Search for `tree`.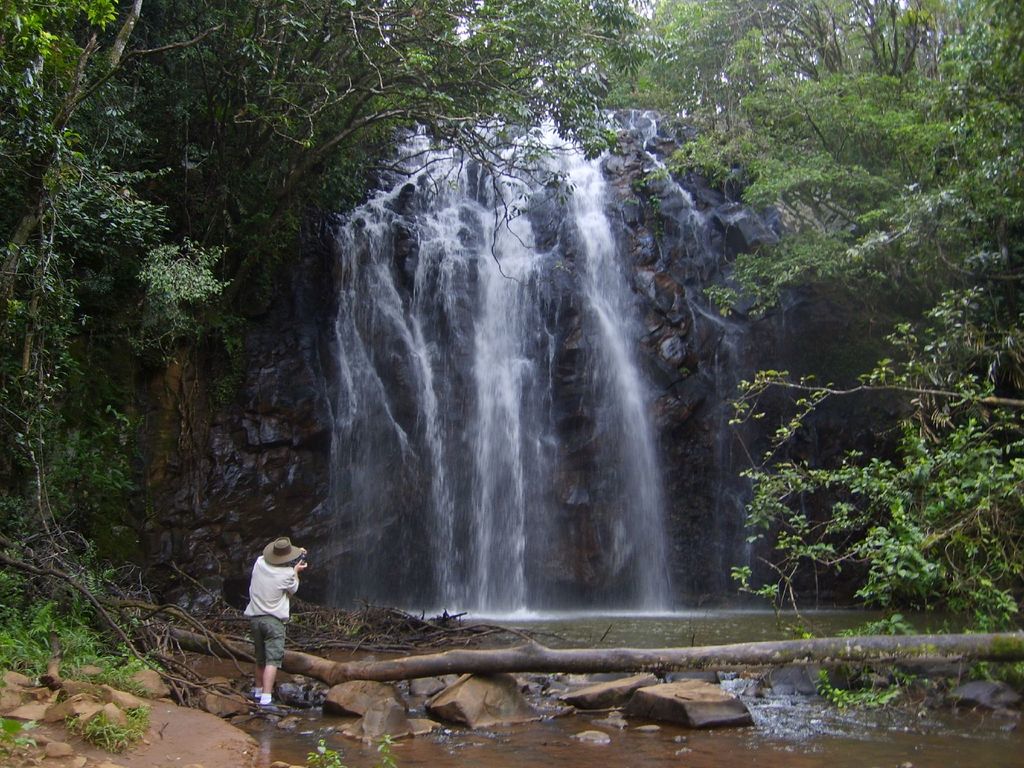
Found at {"x1": 3, "y1": 9, "x2": 673, "y2": 518}.
